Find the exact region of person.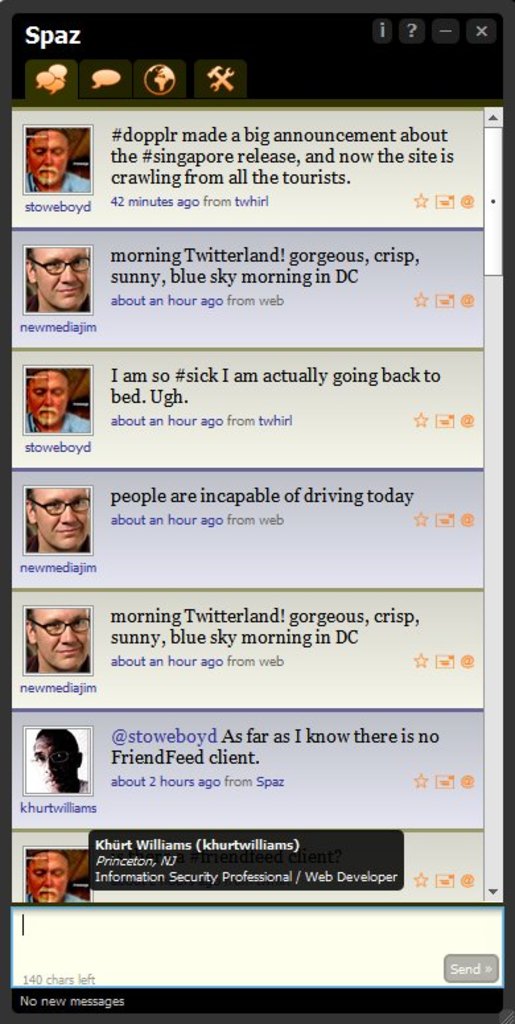
Exact region: bbox(25, 124, 88, 192).
